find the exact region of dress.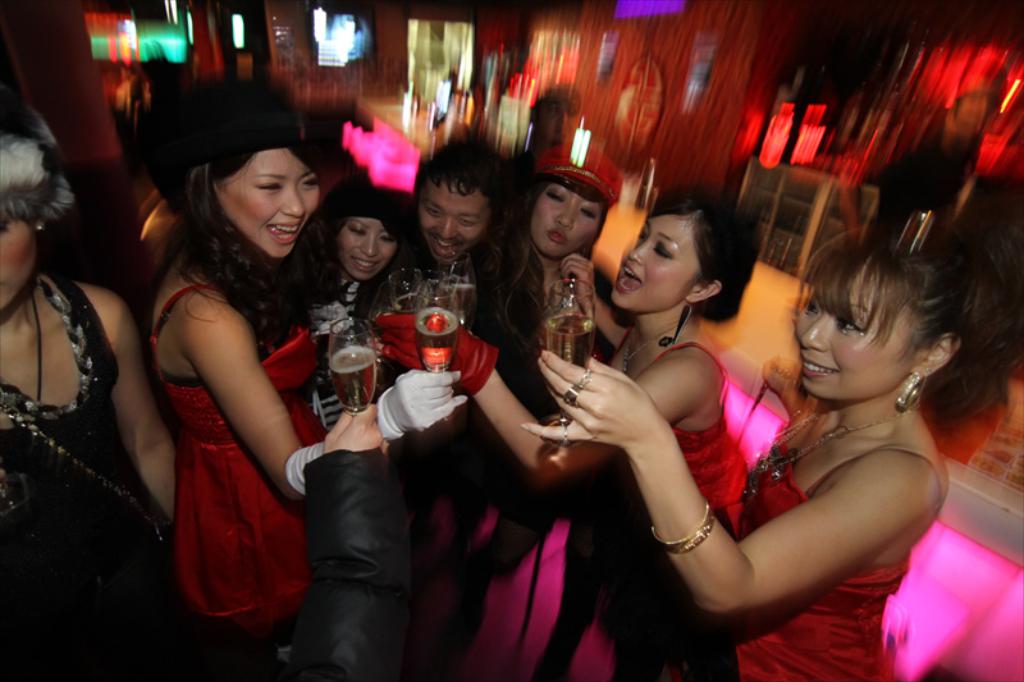
Exact region: 0,262,177,681.
